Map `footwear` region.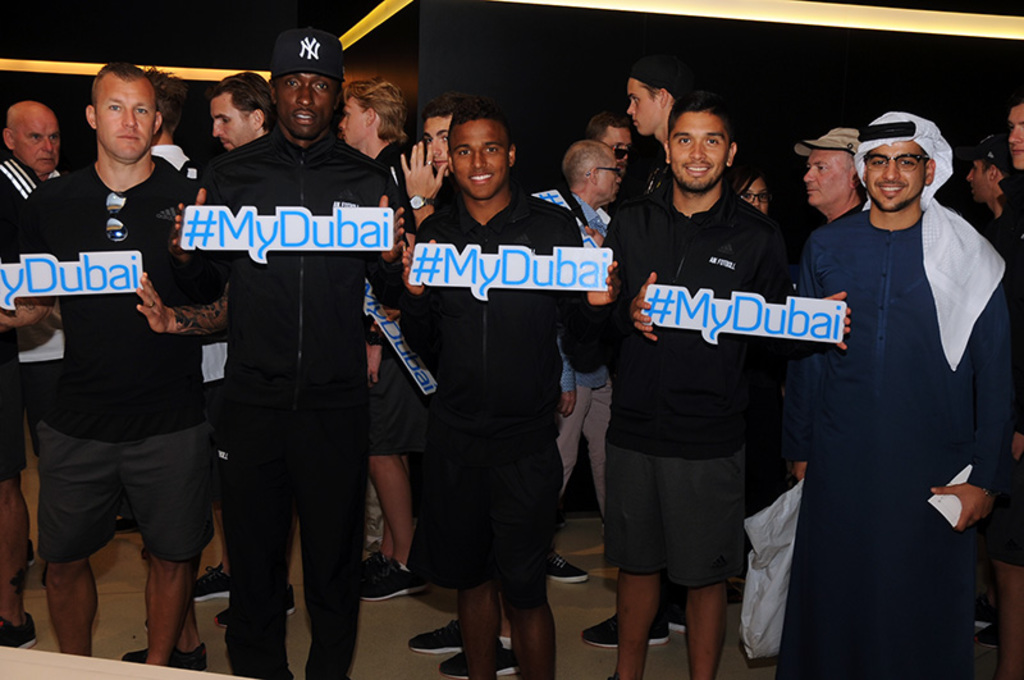
Mapped to detection(212, 597, 303, 629).
